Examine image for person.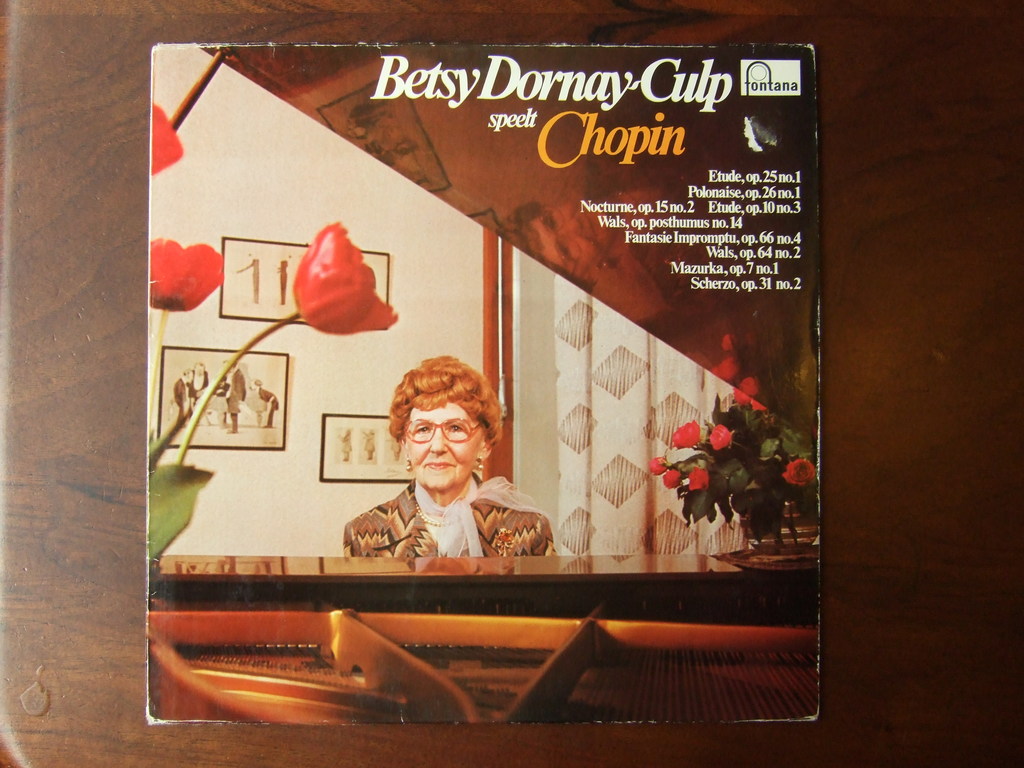
Examination result: detection(190, 362, 206, 394).
